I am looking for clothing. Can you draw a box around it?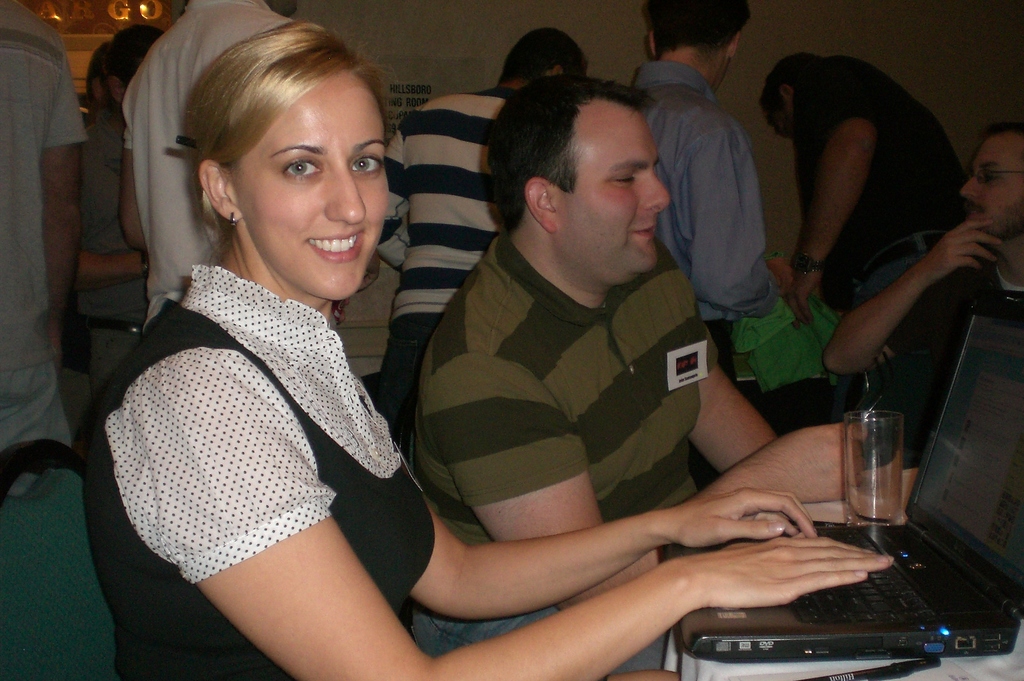
Sure, the bounding box is 94 171 450 673.
